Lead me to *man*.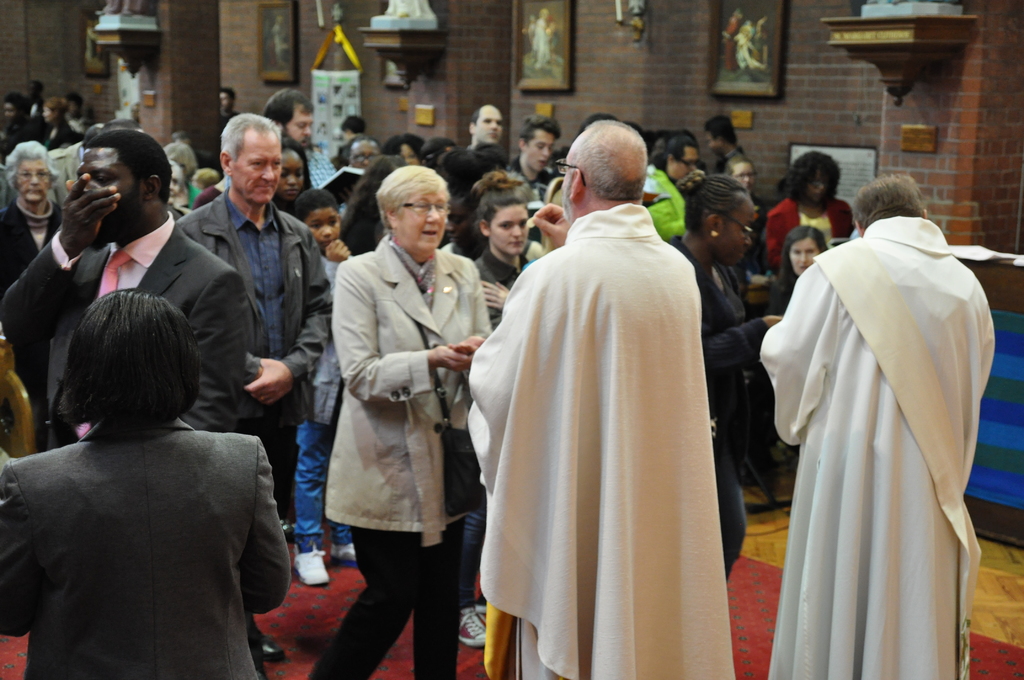
Lead to l=221, t=84, r=237, b=127.
